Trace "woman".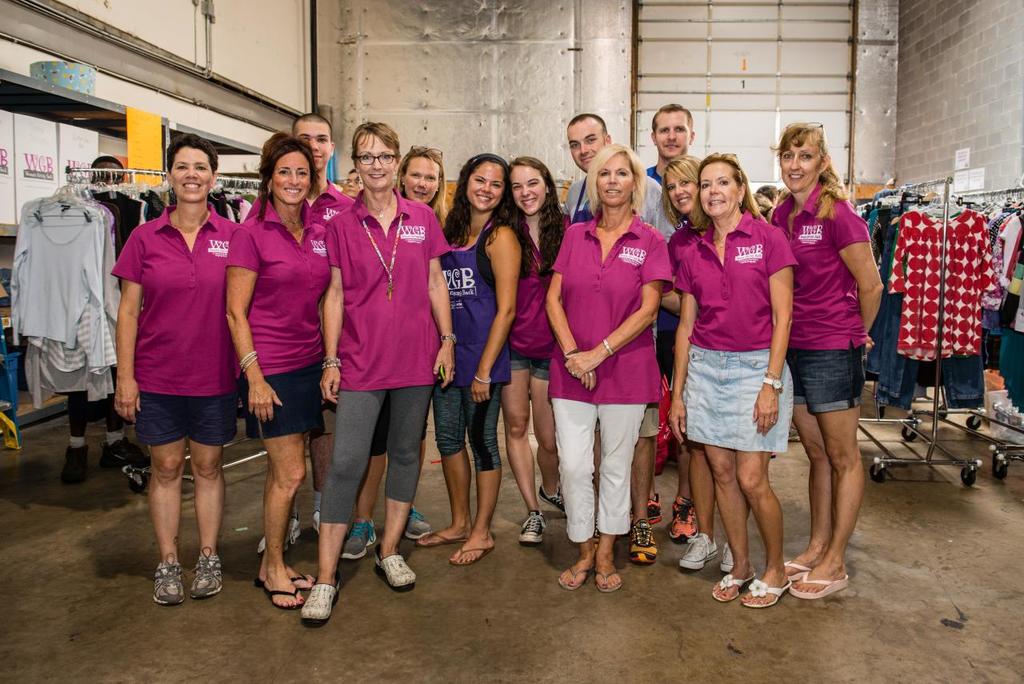
Traced to locate(498, 146, 573, 546).
